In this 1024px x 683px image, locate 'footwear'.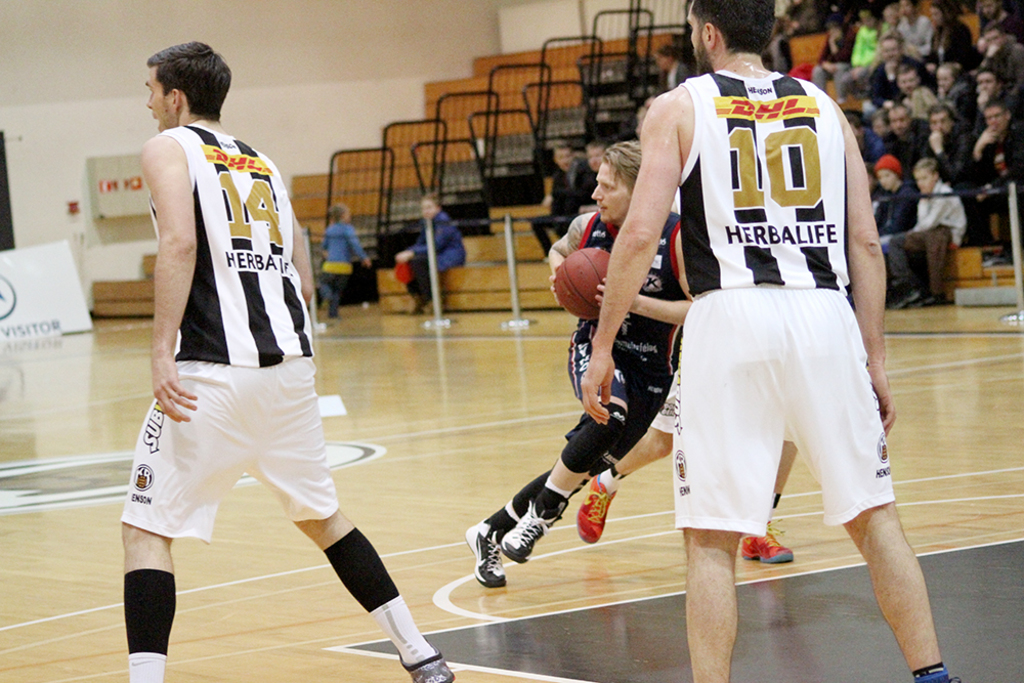
Bounding box: region(402, 634, 455, 682).
